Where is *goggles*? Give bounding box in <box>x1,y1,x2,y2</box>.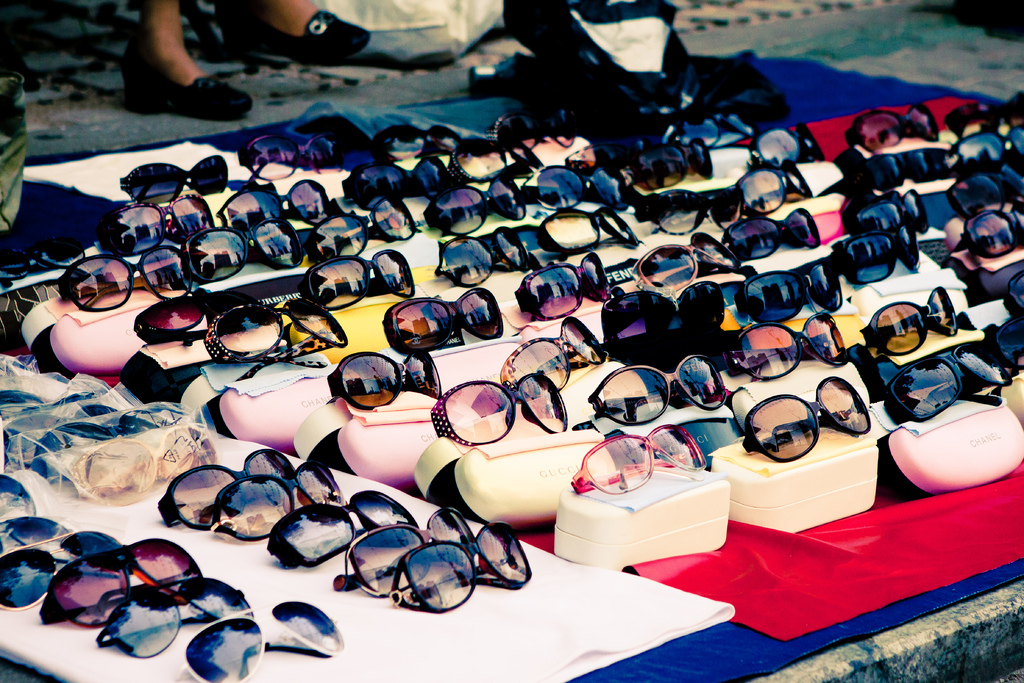
<box>210,293,346,367</box>.
